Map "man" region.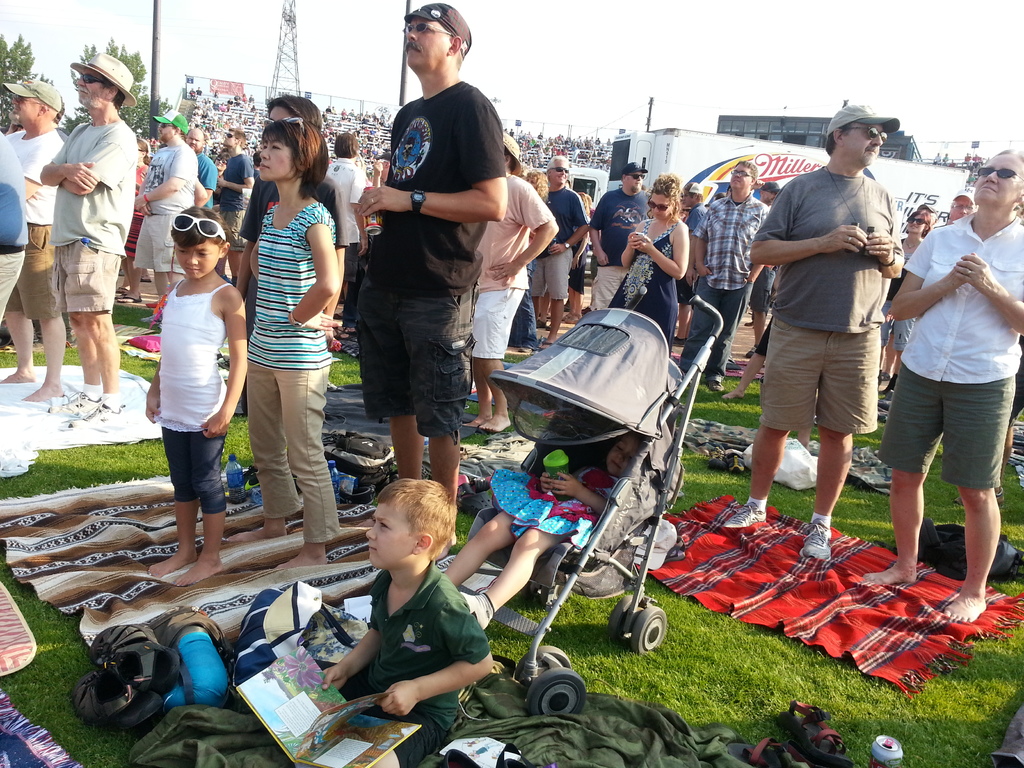
Mapped to <bbox>0, 127, 28, 343</bbox>.
